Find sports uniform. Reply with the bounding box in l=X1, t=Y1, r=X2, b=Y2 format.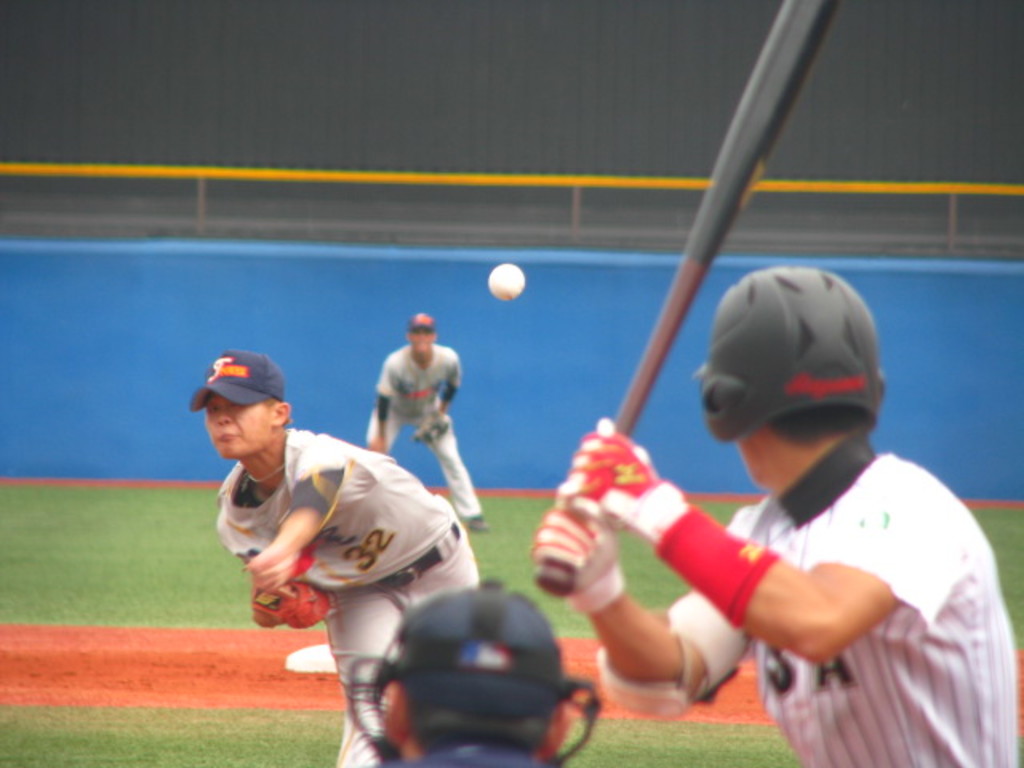
l=352, t=587, r=611, b=766.
